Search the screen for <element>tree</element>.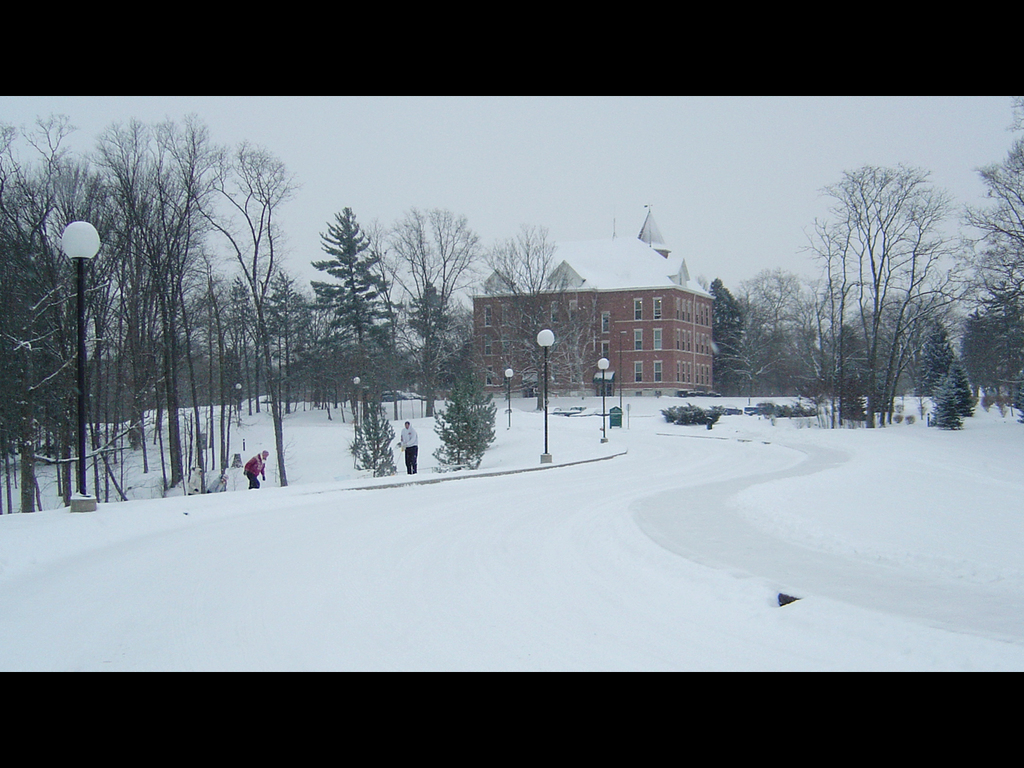
Found at region(926, 342, 978, 430).
